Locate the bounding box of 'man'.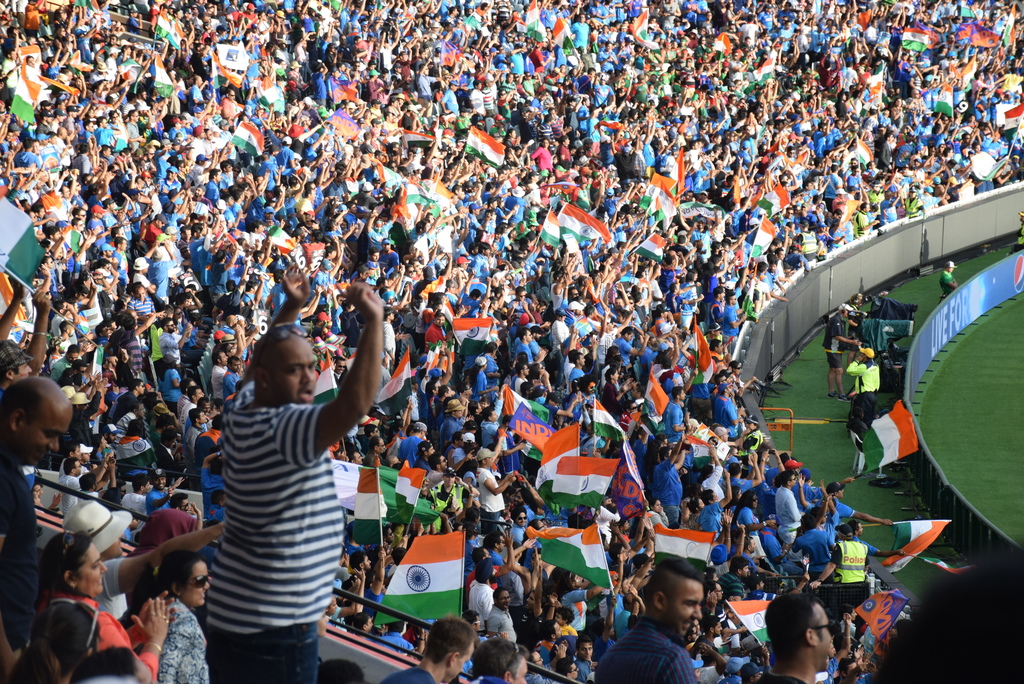
Bounding box: x1=939 y1=263 x2=959 y2=299.
